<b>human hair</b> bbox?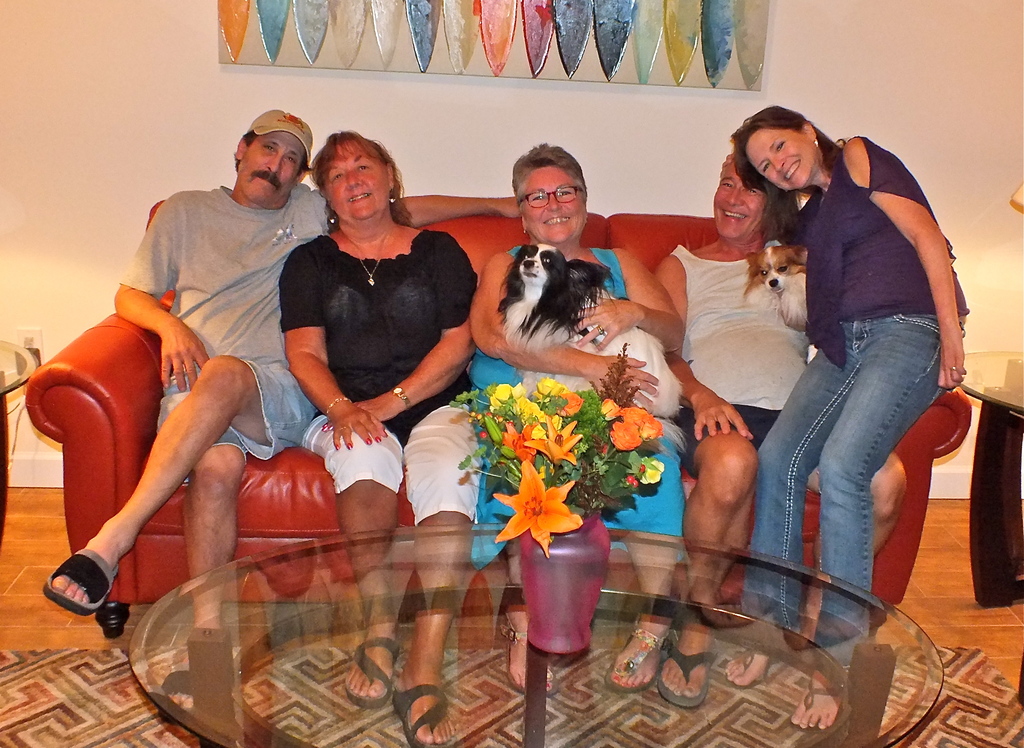
x1=511, y1=140, x2=586, y2=214
